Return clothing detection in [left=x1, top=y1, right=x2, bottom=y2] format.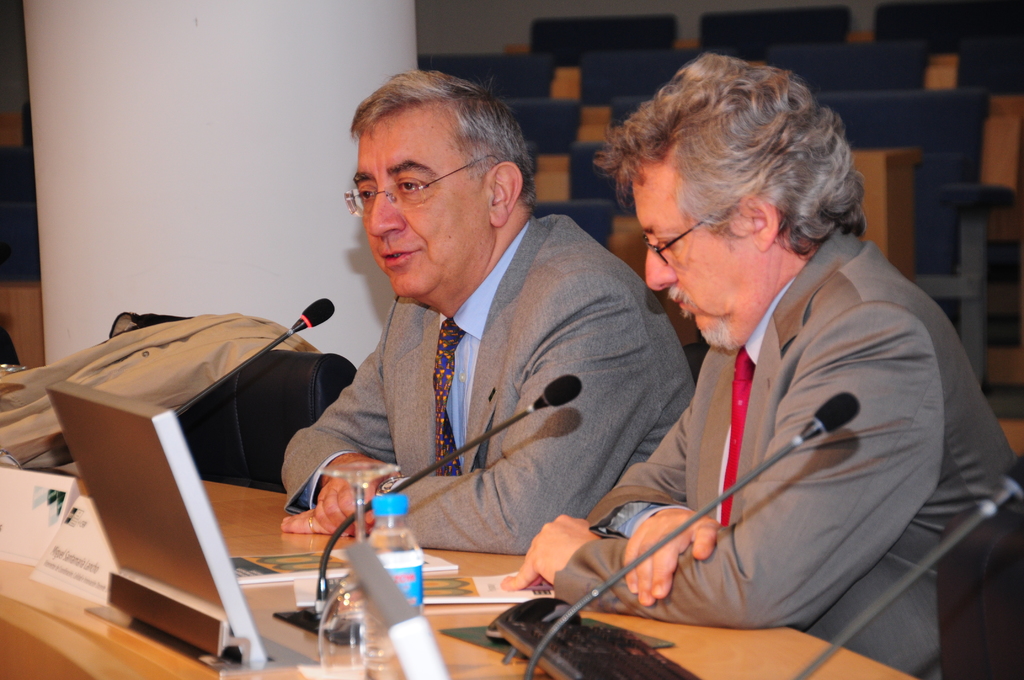
[left=557, top=230, right=1023, bottom=679].
